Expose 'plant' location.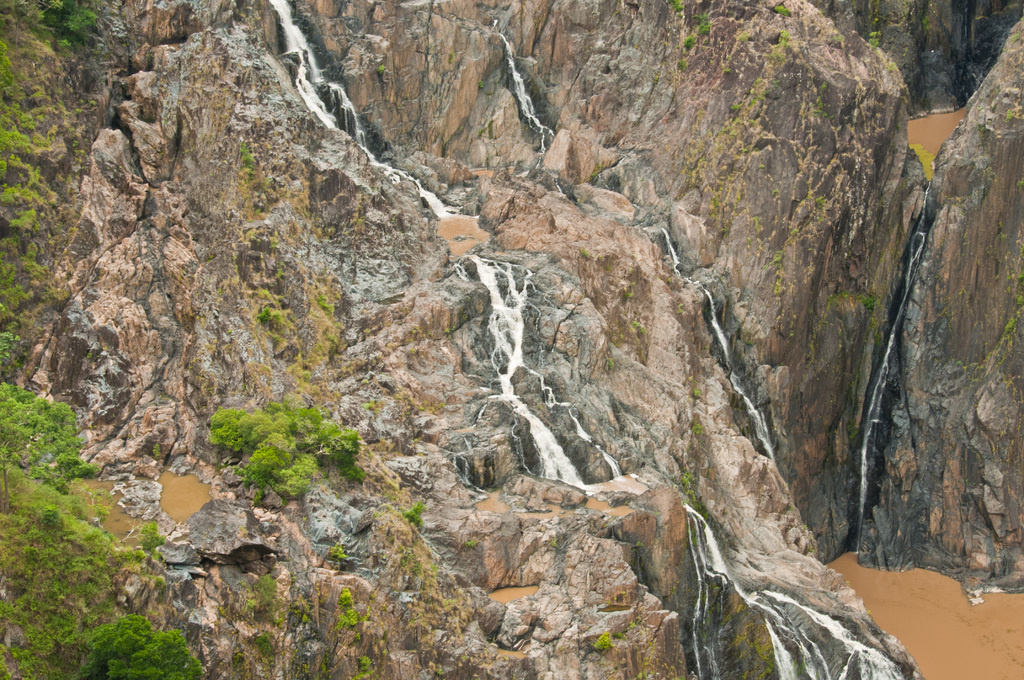
Exposed at left=844, top=578, right=852, bottom=588.
